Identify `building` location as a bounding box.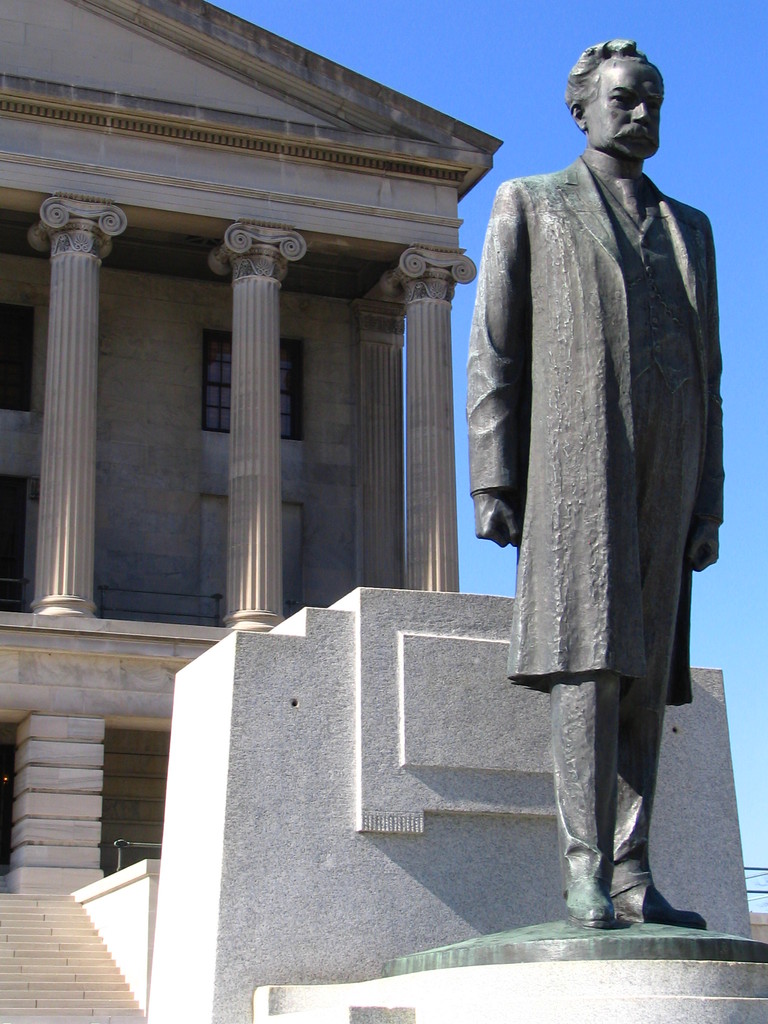
[x1=0, y1=0, x2=503, y2=1023].
